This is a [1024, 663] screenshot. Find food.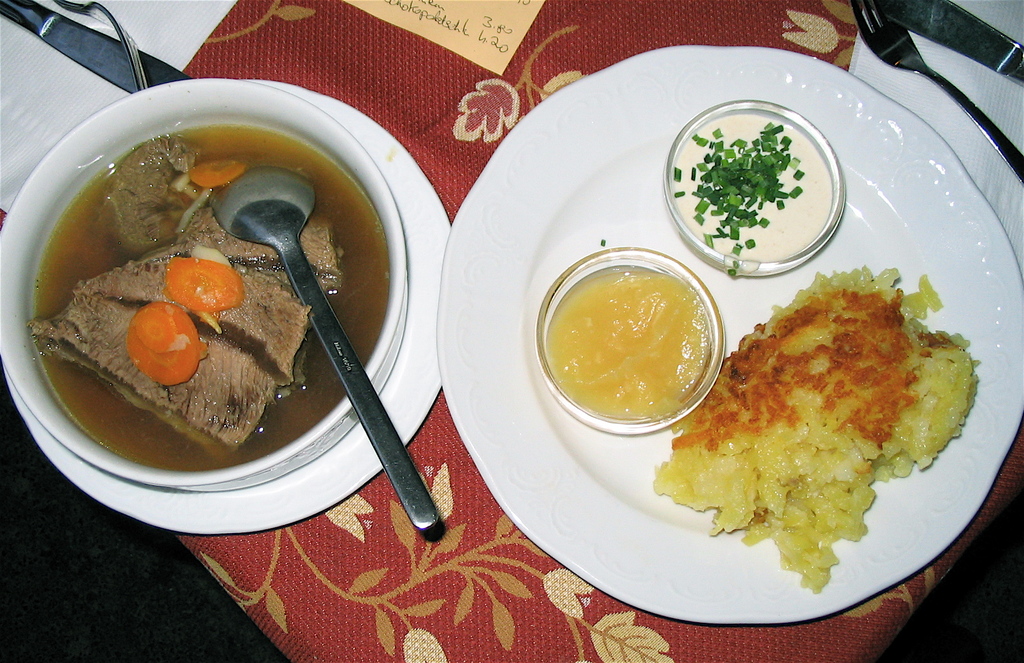
Bounding box: detection(652, 259, 973, 592).
